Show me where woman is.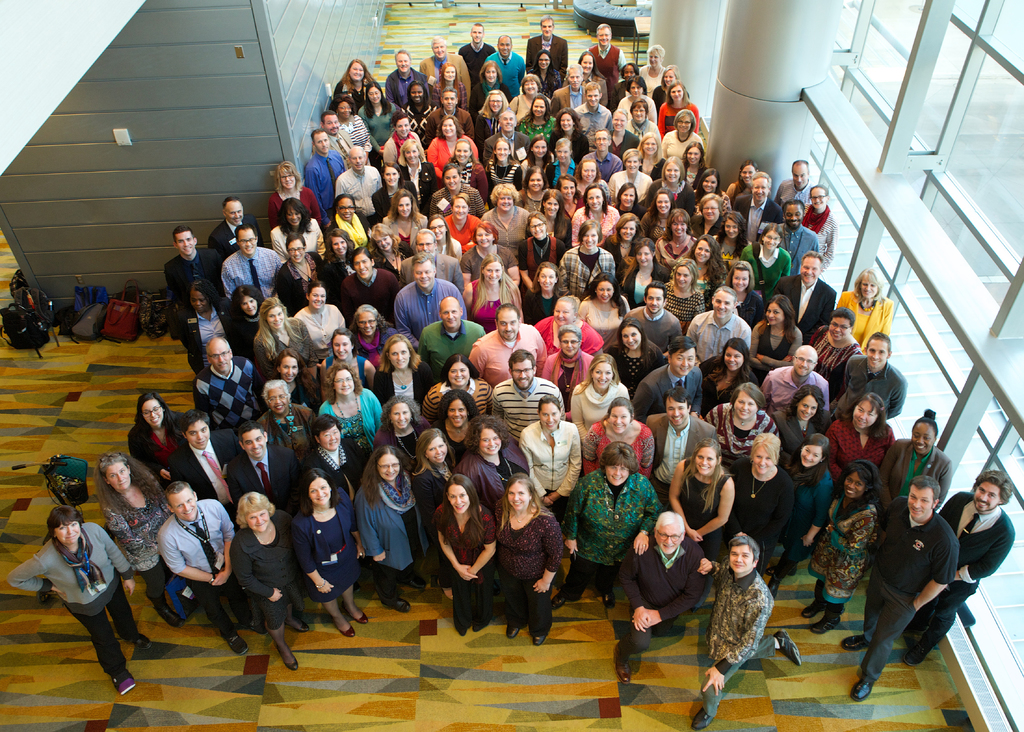
woman is at [x1=323, y1=329, x2=376, y2=386].
